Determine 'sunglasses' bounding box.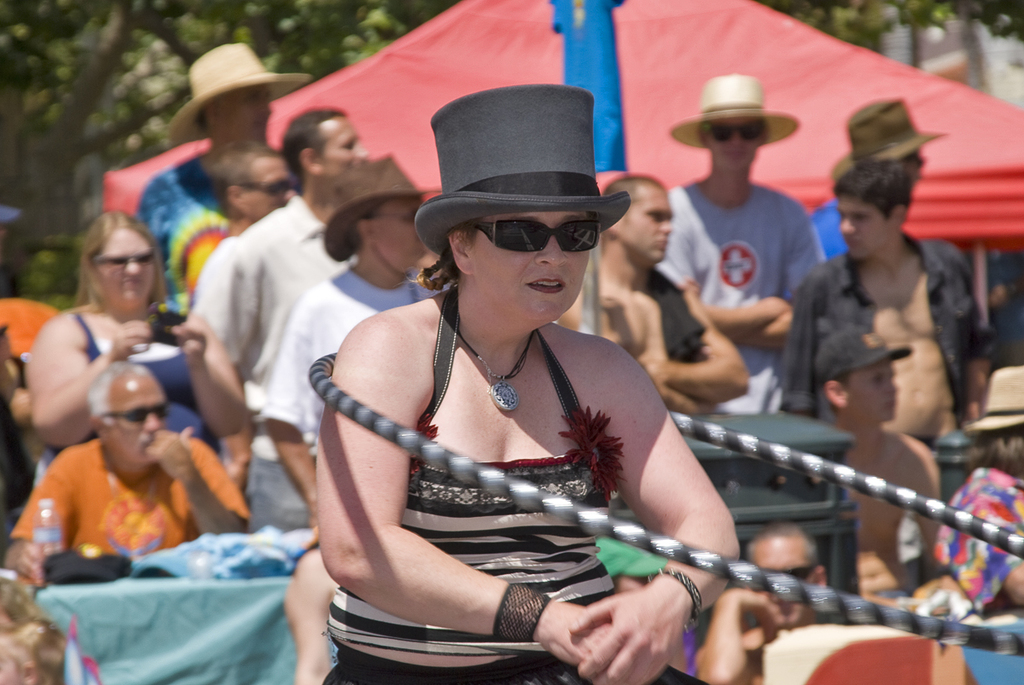
Determined: box=[235, 174, 294, 195].
